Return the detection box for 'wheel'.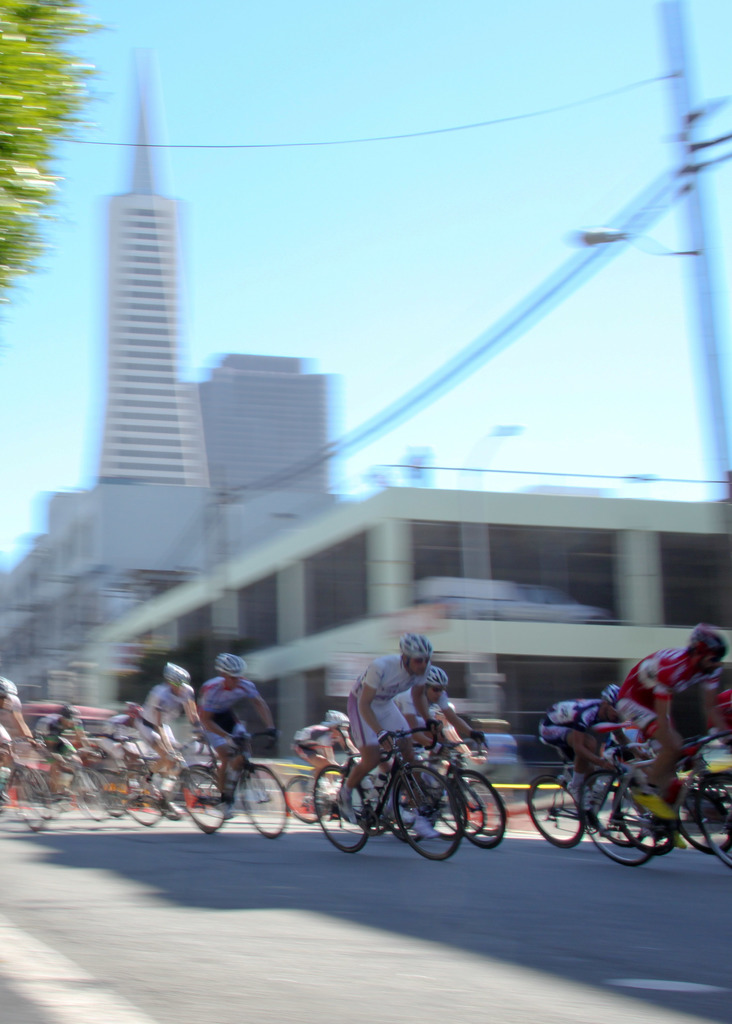
BBox(275, 764, 330, 827).
